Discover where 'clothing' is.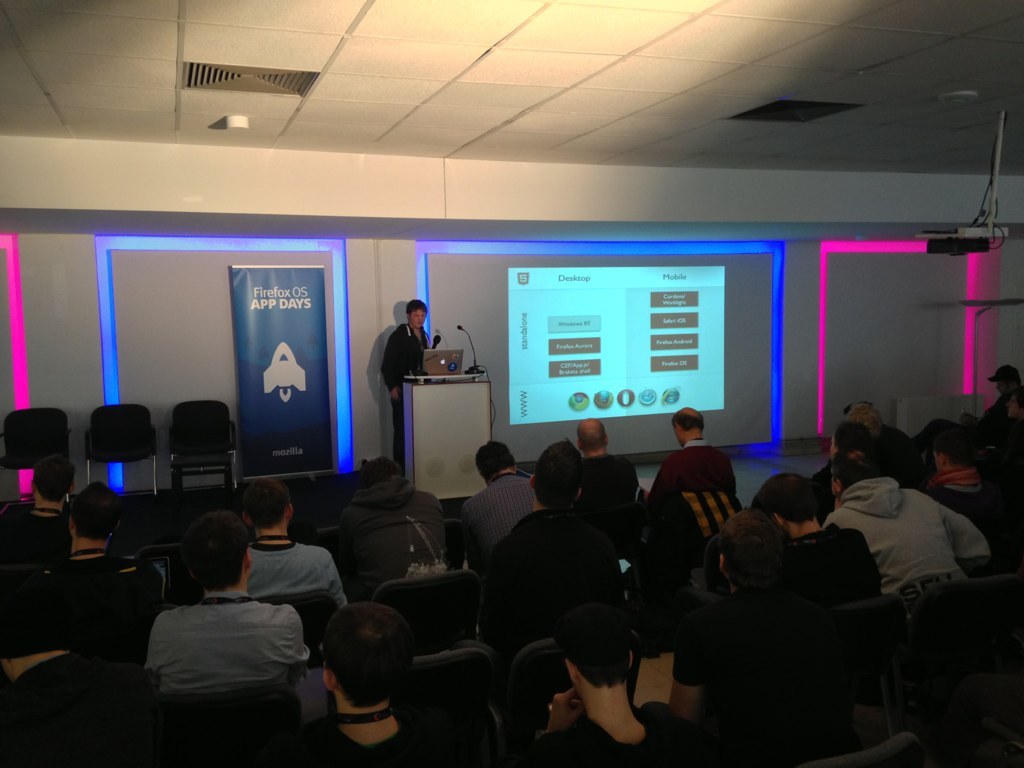
Discovered at crop(920, 469, 995, 540).
